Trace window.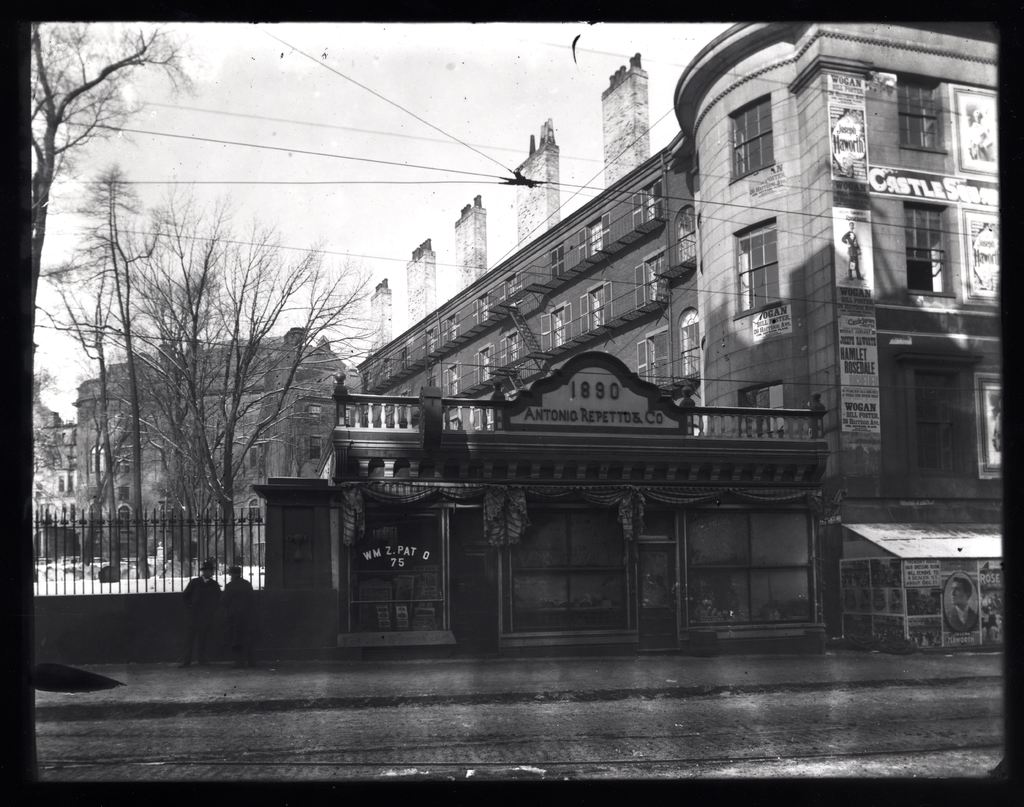
Traced to (left=310, top=401, right=323, bottom=426).
